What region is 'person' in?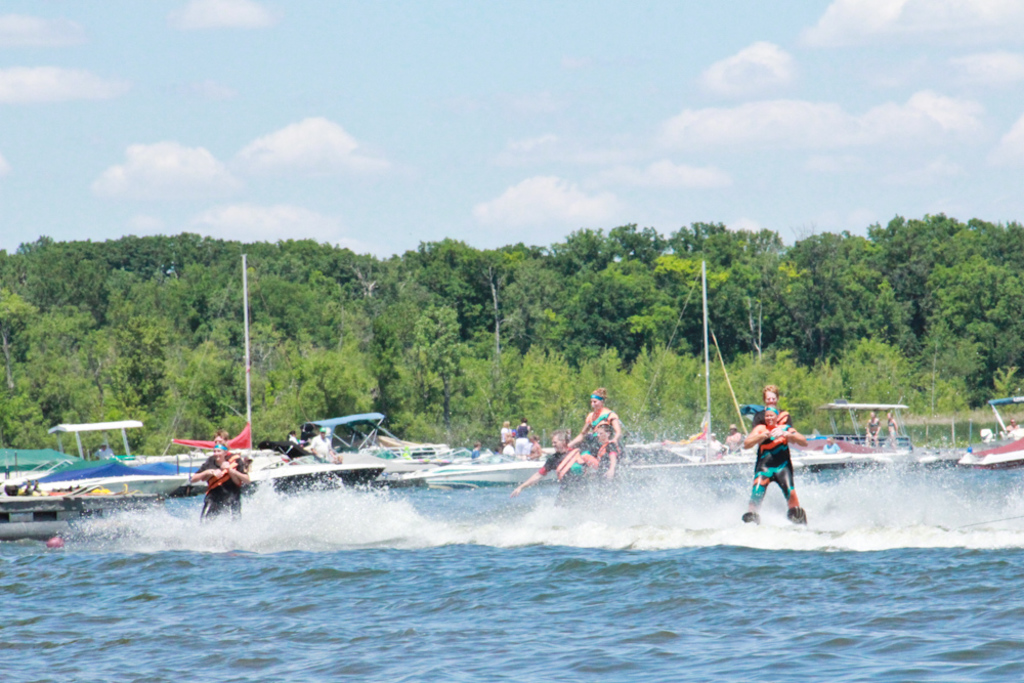
862:409:881:451.
